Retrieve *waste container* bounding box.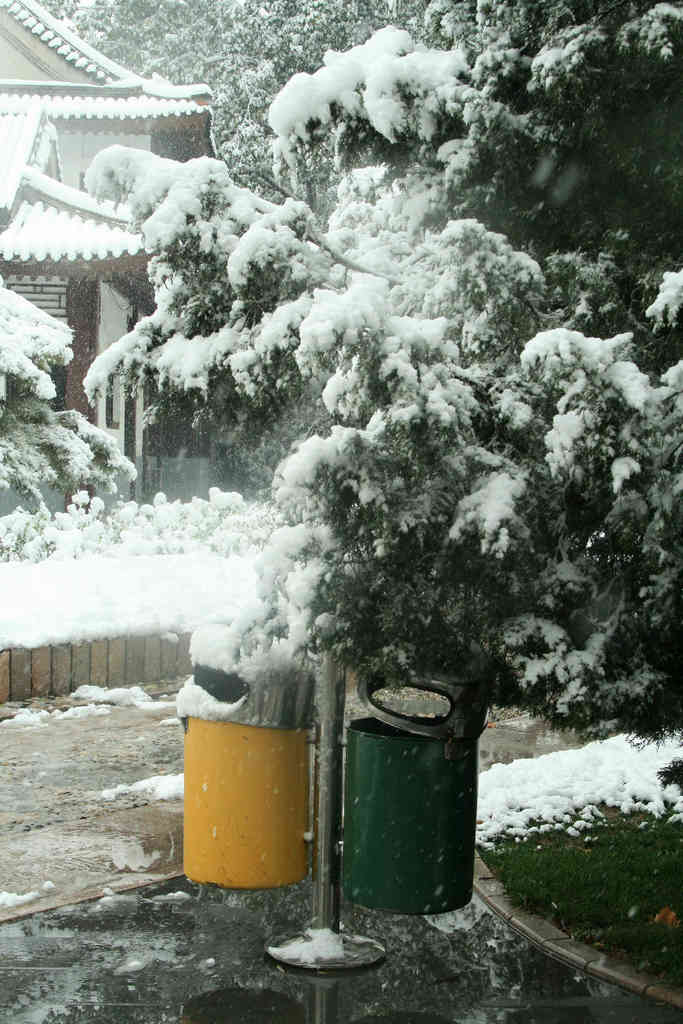
Bounding box: bbox=[182, 652, 333, 895].
